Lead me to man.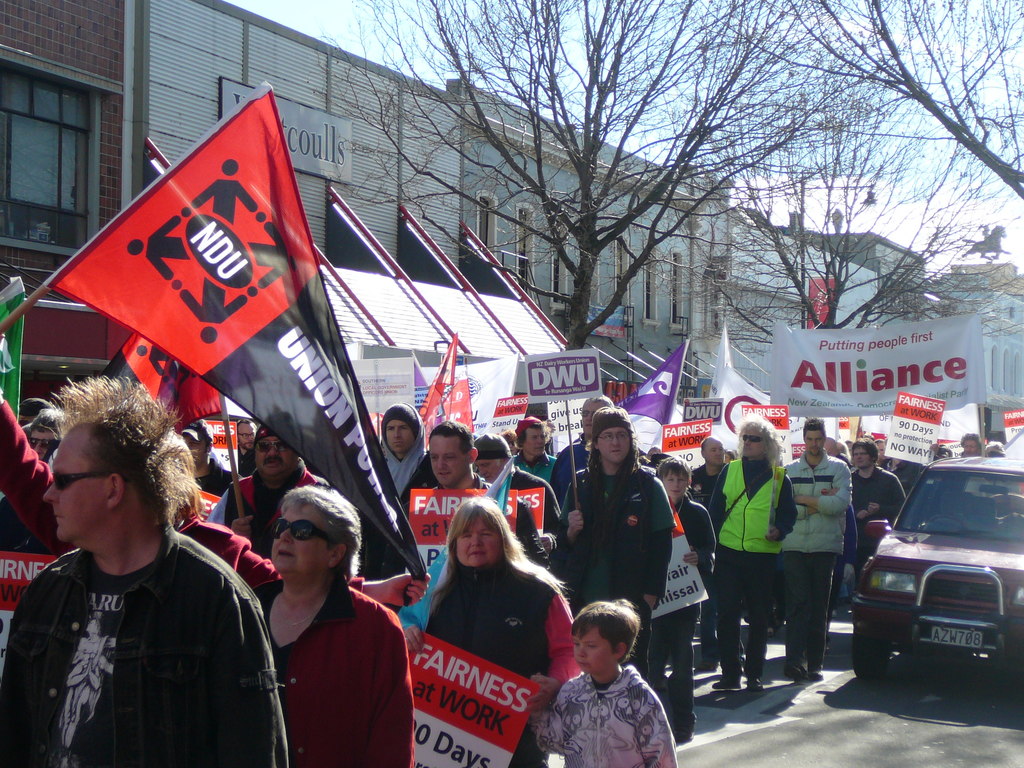
Lead to box=[514, 412, 561, 483].
